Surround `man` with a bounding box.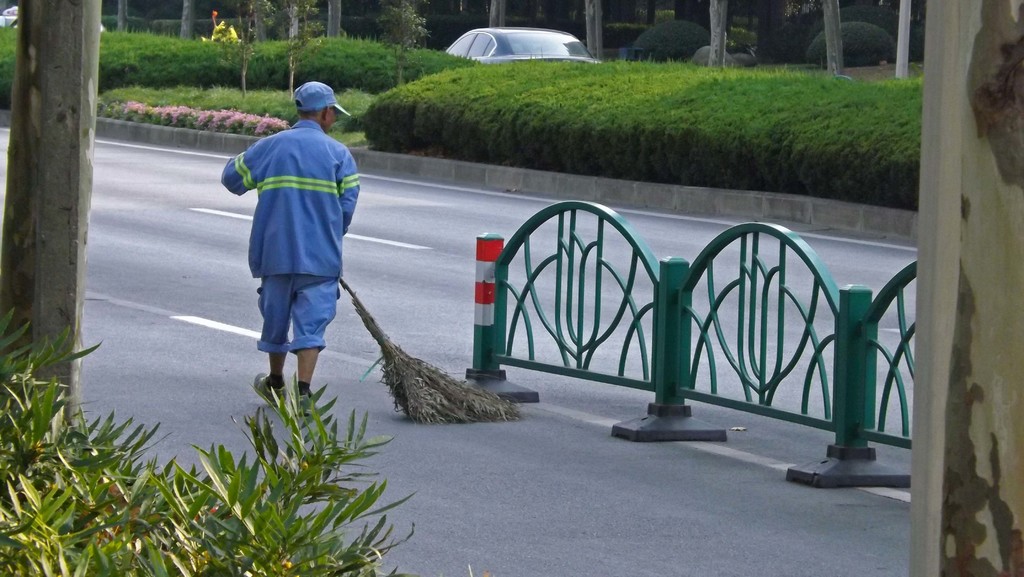
{"left": 233, "top": 70, "right": 361, "bottom": 405}.
